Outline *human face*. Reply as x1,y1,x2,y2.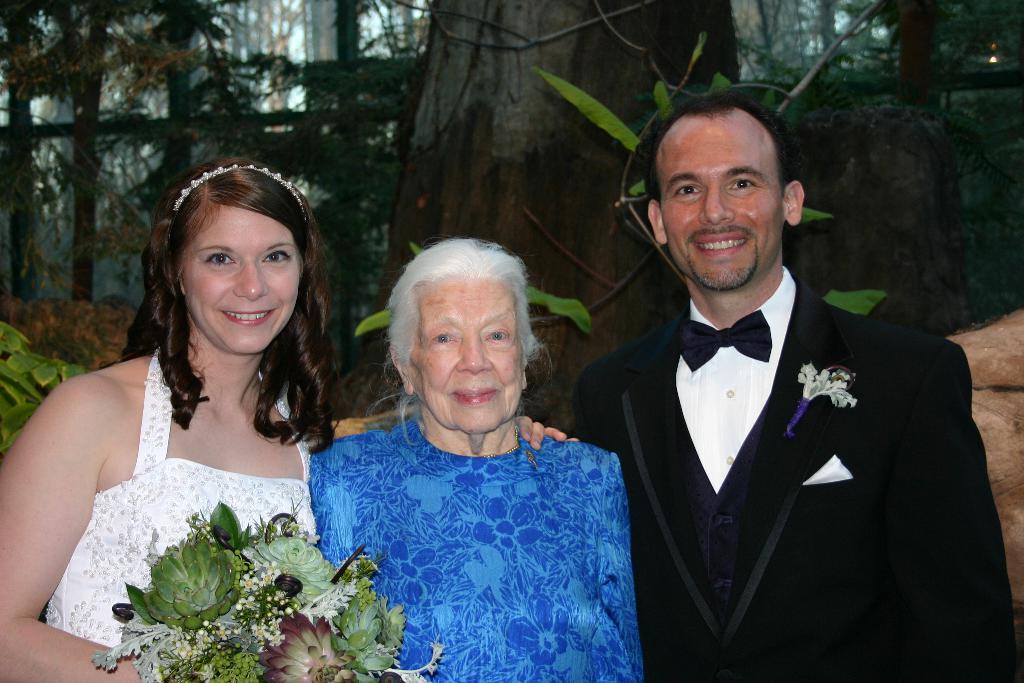
183,206,307,350.
